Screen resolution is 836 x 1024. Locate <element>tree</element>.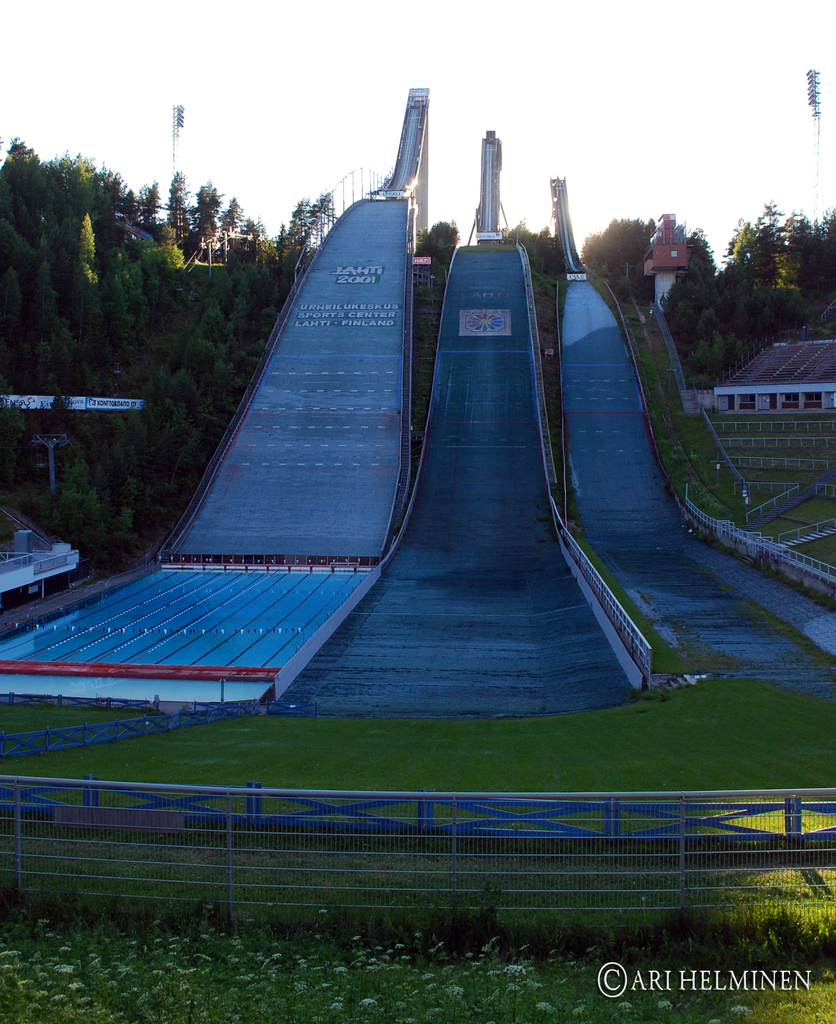
[x1=687, y1=223, x2=717, y2=273].
